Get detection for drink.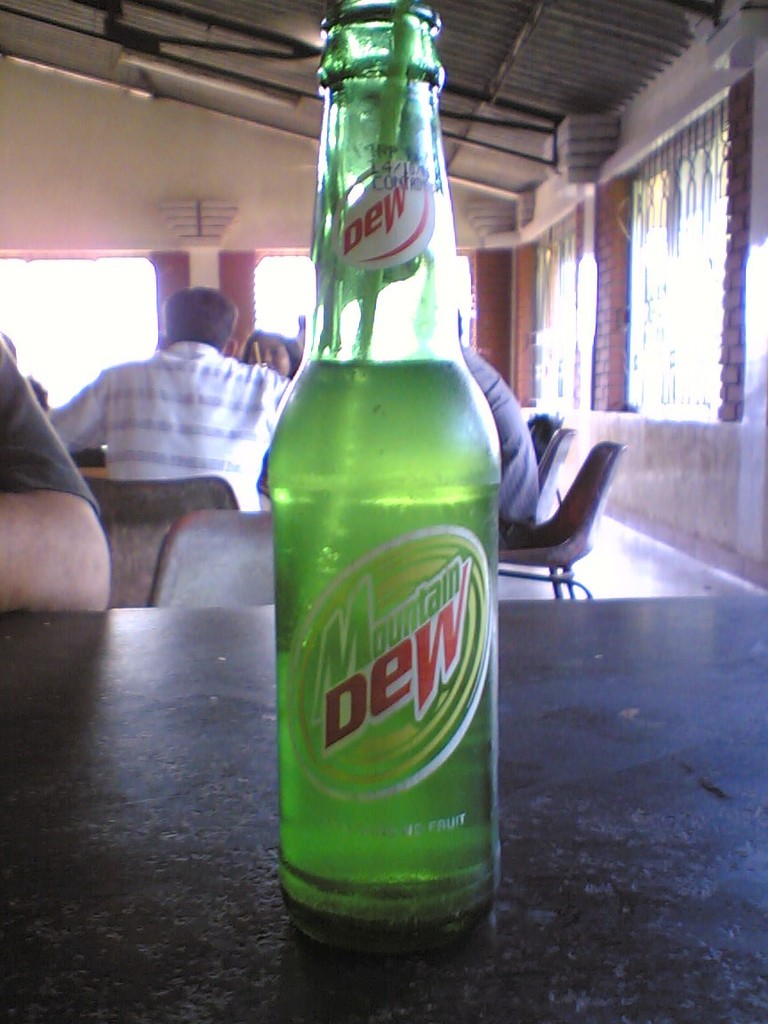
Detection: (x1=262, y1=10, x2=555, y2=1023).
